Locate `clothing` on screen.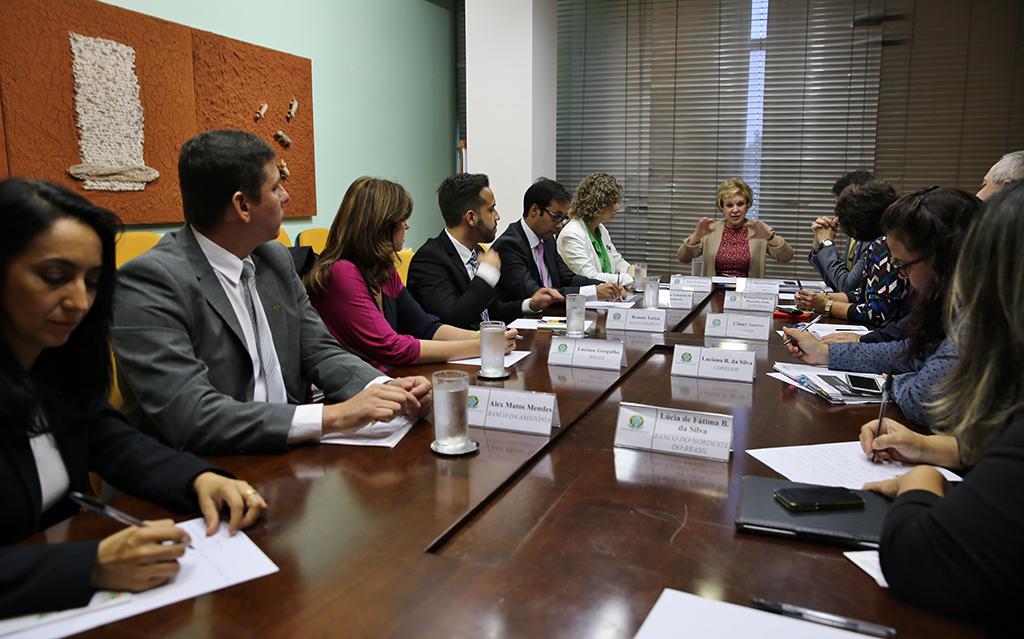
On screen at detection(406, 225, 523, 321).
